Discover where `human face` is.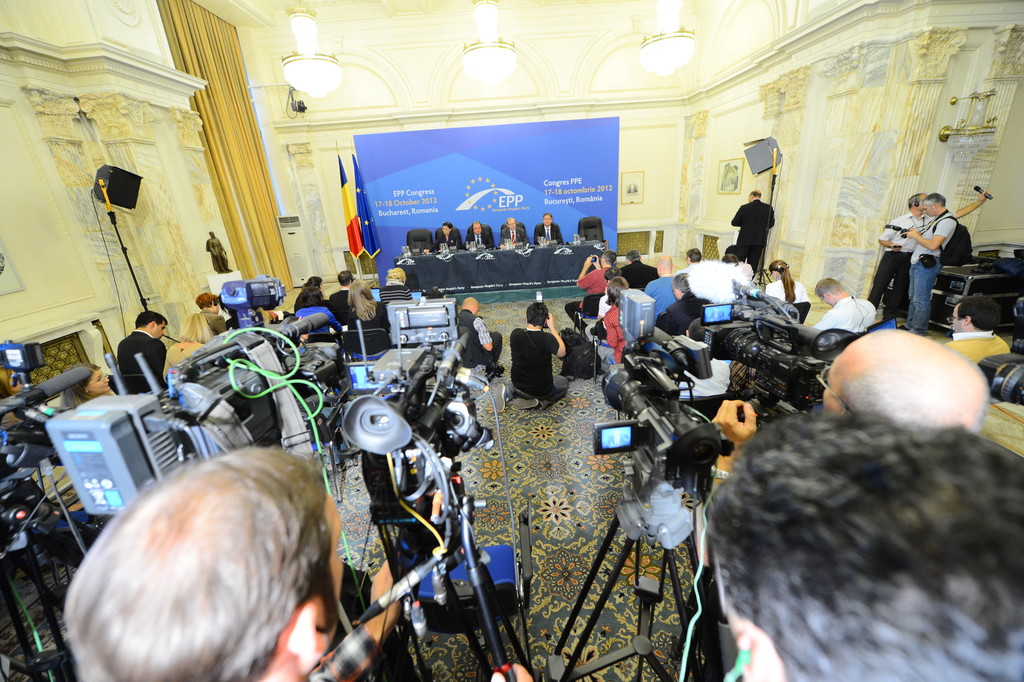
Discovered at {"left": 921, "top": 203, "right": 936, "bottom": 216}.
